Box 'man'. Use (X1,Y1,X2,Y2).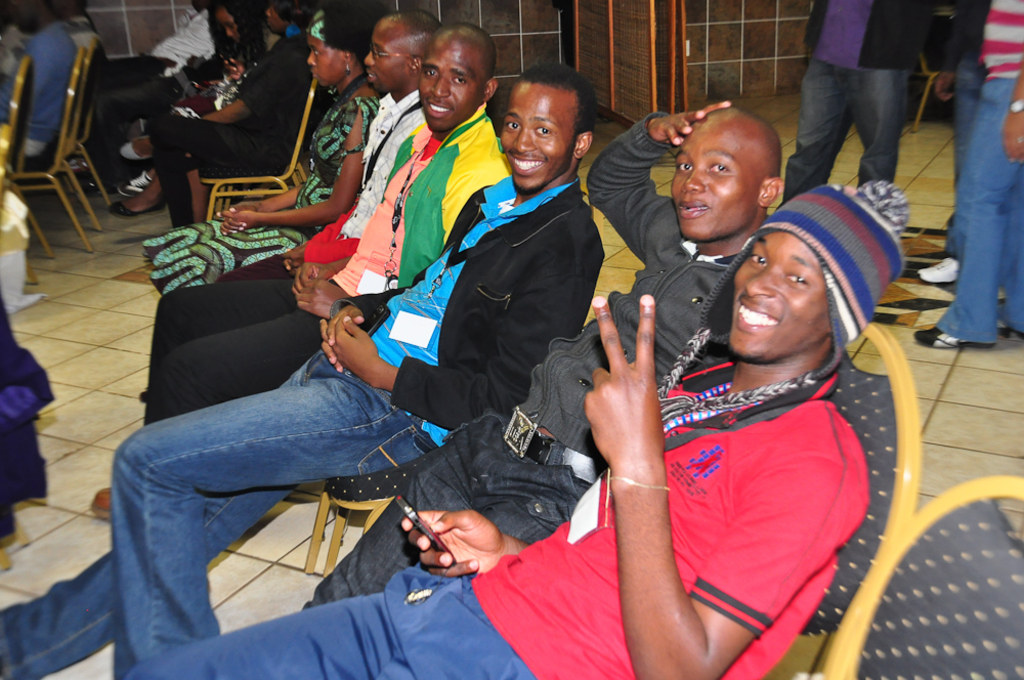
(157,18,512,402).
